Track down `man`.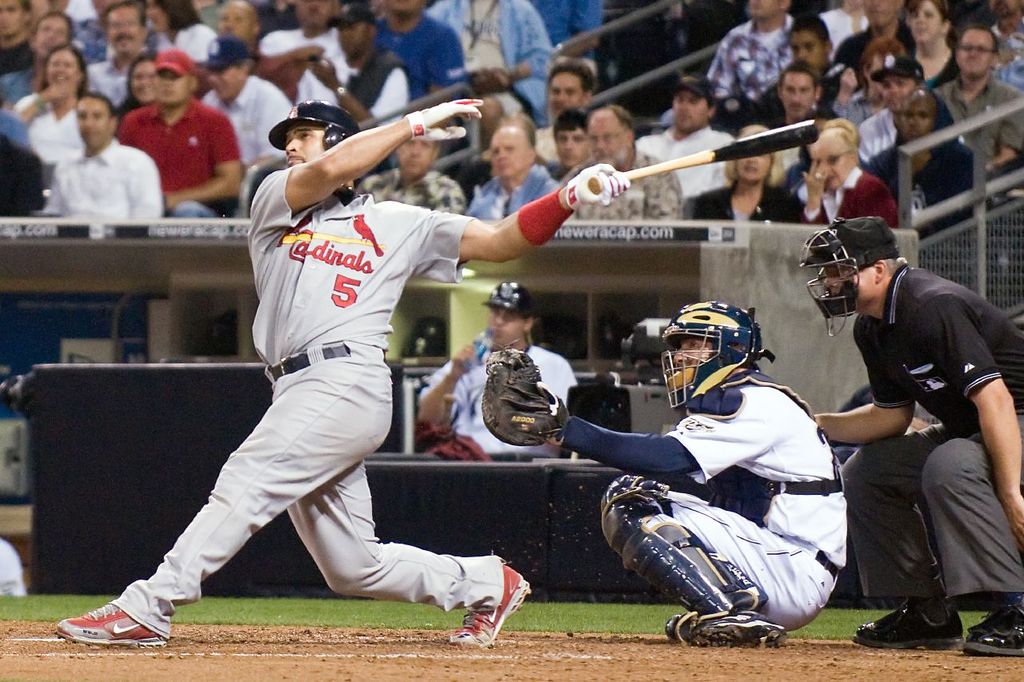
Tracked to 737 11 858 130.
